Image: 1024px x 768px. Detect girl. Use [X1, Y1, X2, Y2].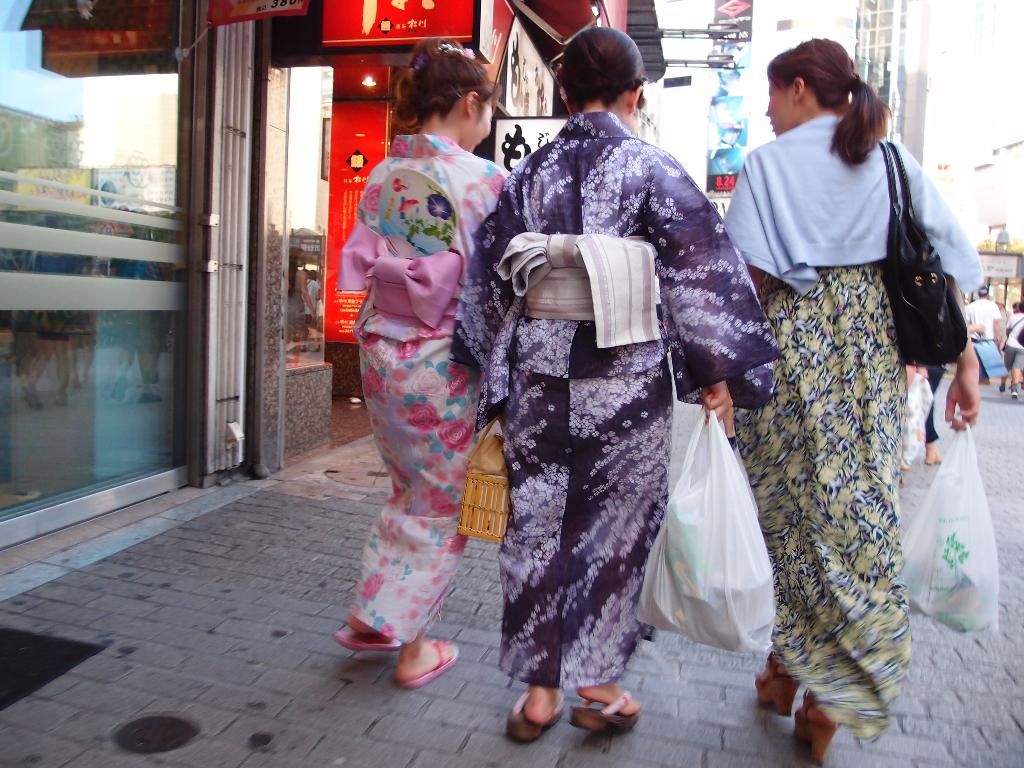
[716, 31, 985, 767].
